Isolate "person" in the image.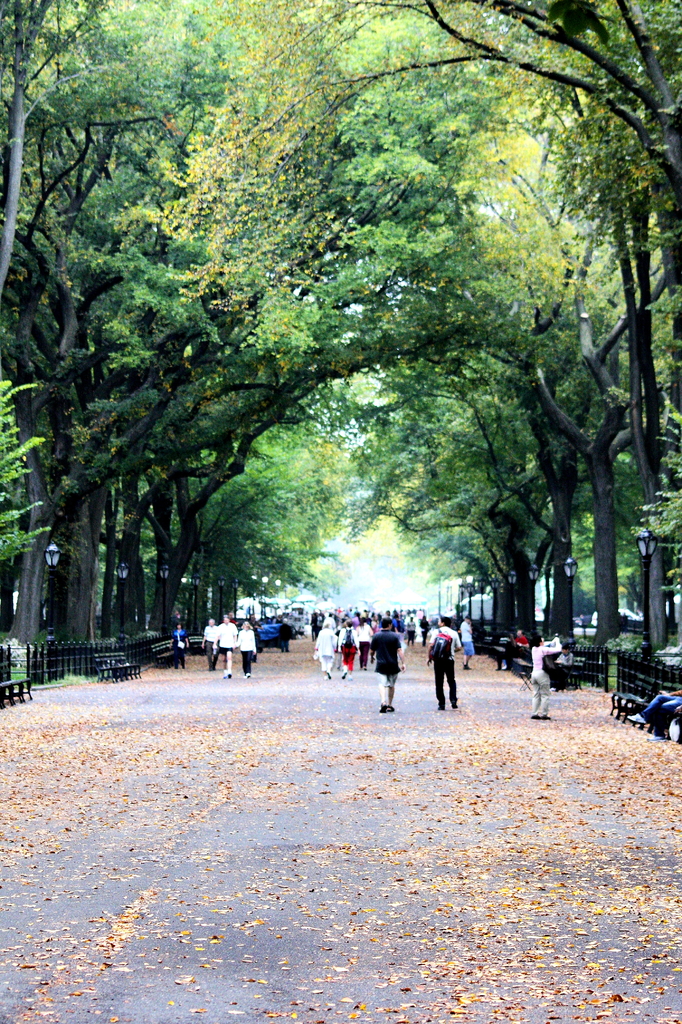
Isolated region: {"left": 353, "top": 617, "right": 374, "bottom": 669}.
